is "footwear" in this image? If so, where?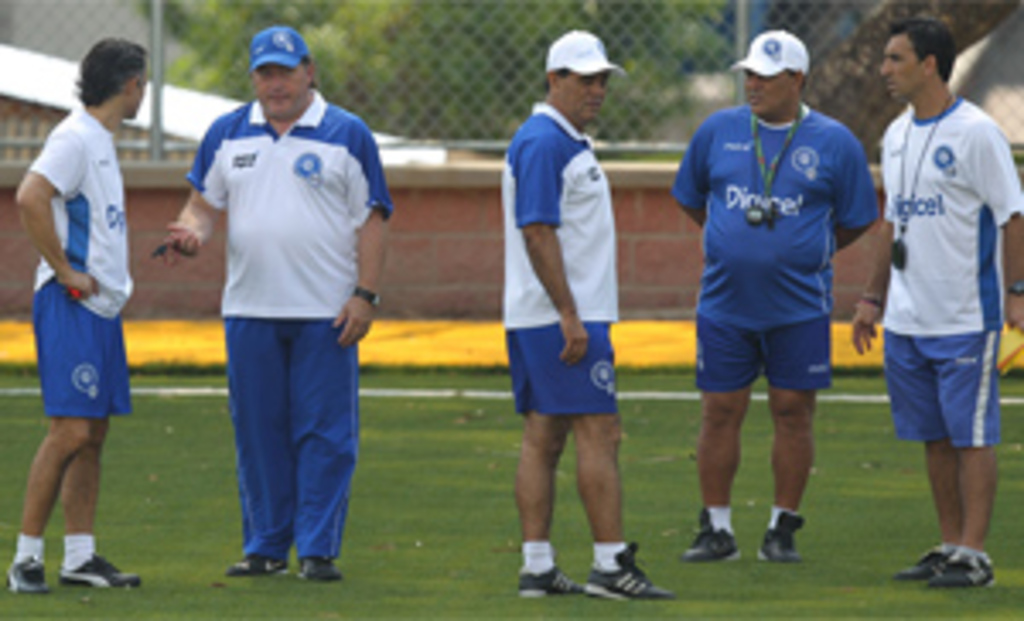
Yes, at {"left": 758, "top": 512, "right": 799, "bottom": 570}.
